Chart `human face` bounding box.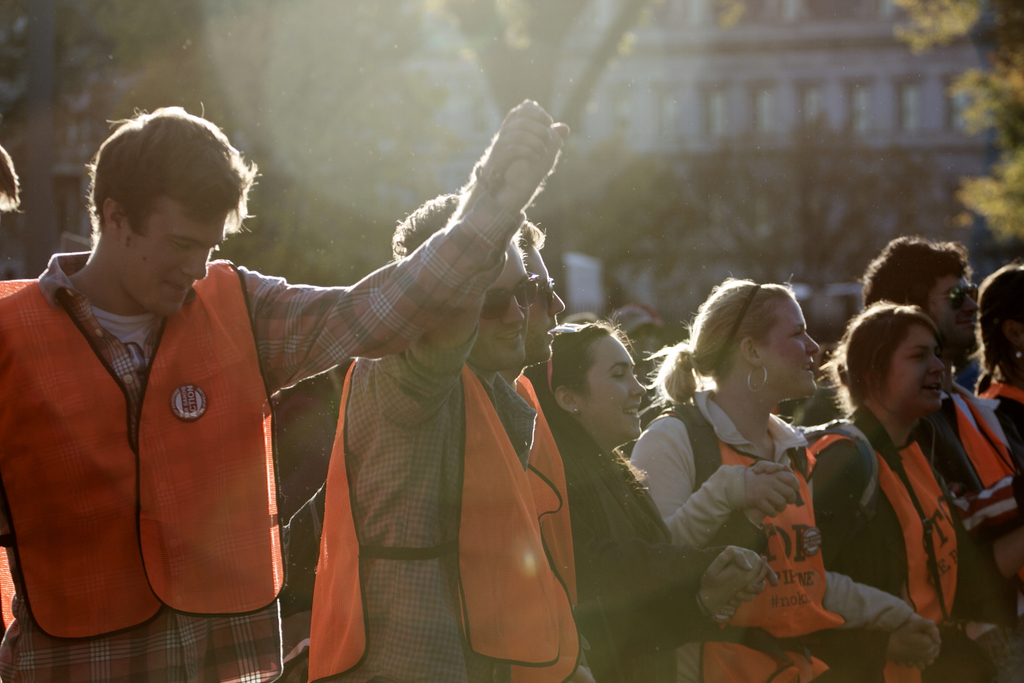
Charted: box(931, 268, 979, 353).
